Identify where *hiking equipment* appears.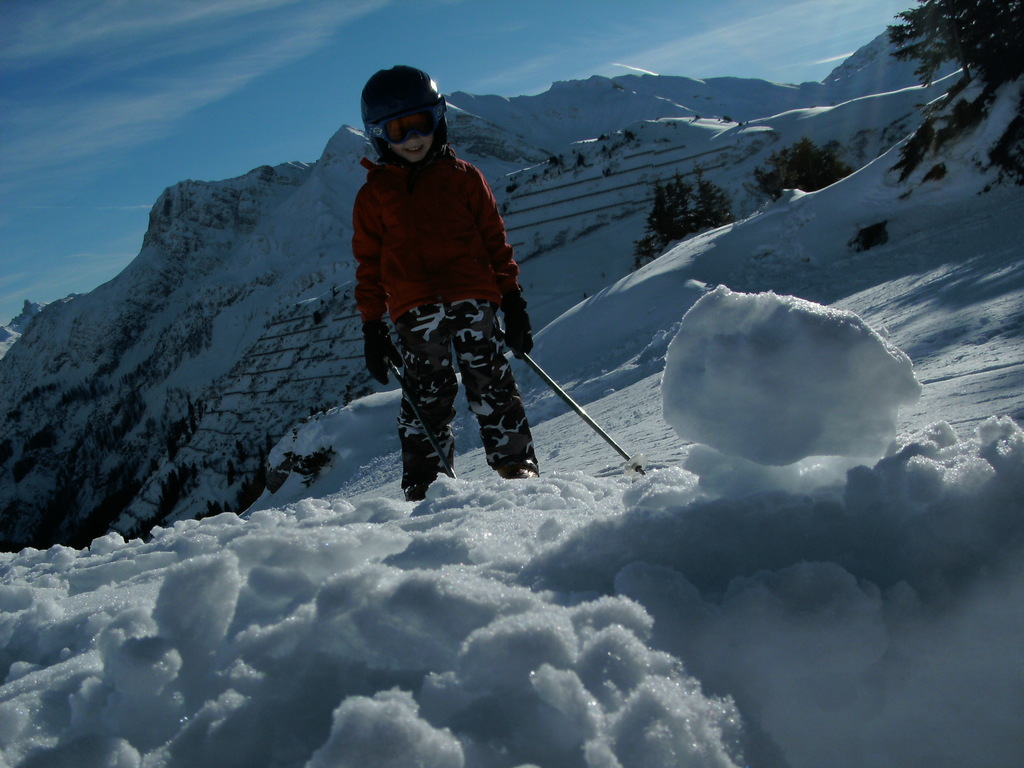
Appears at (495, 316, 650, 482).
